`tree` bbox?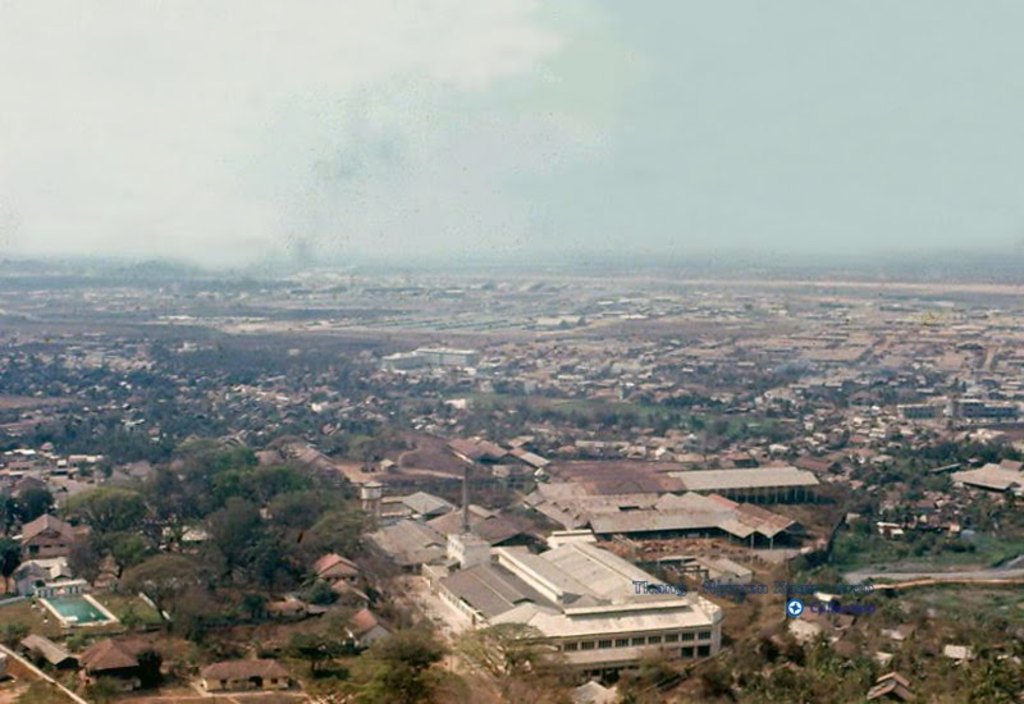
(684, 413, 704, 429)
